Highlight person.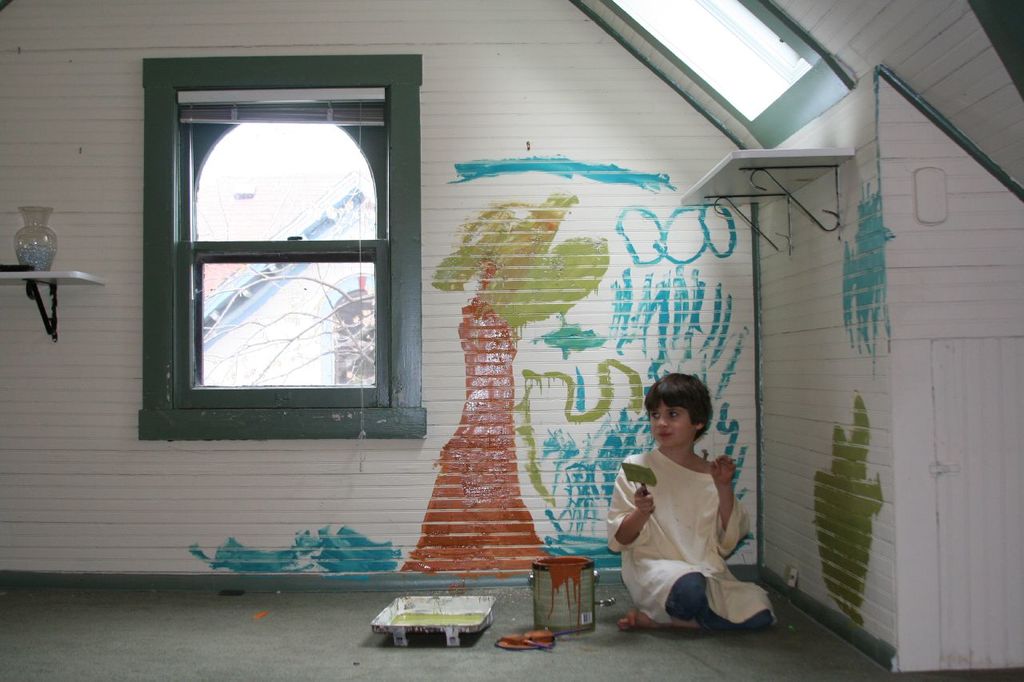
Highlighted region: x1=618, y1=374, x2=766, y2=648.
